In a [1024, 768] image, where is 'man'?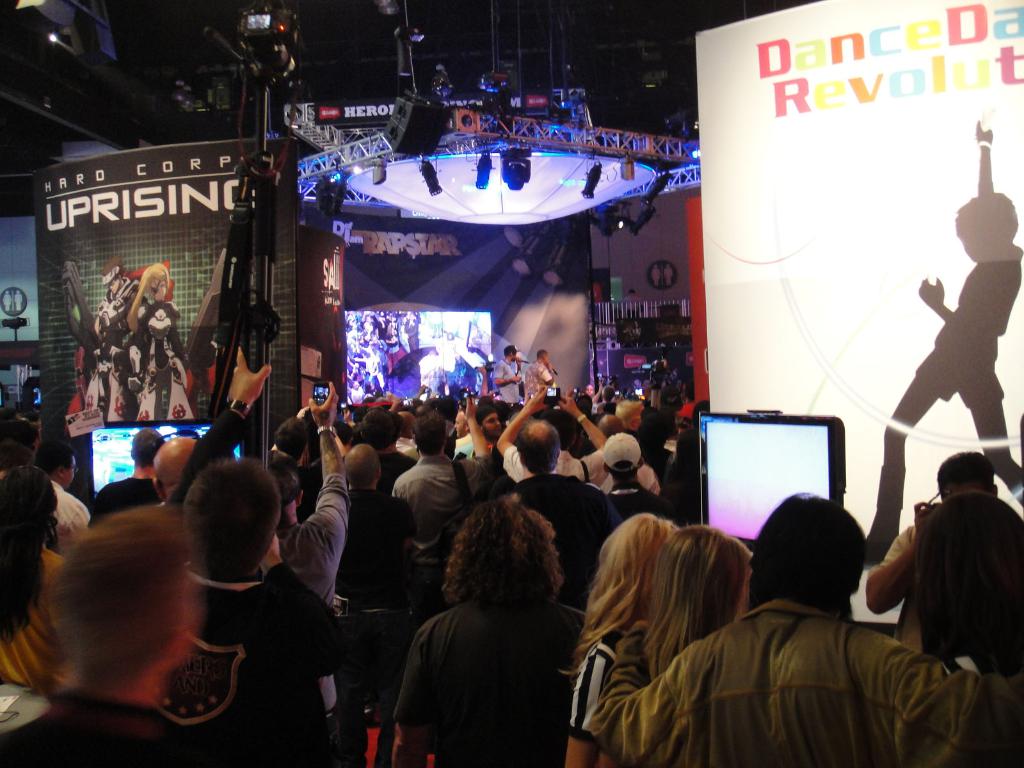
[left=489, top=340, right=530, bottom=399].
